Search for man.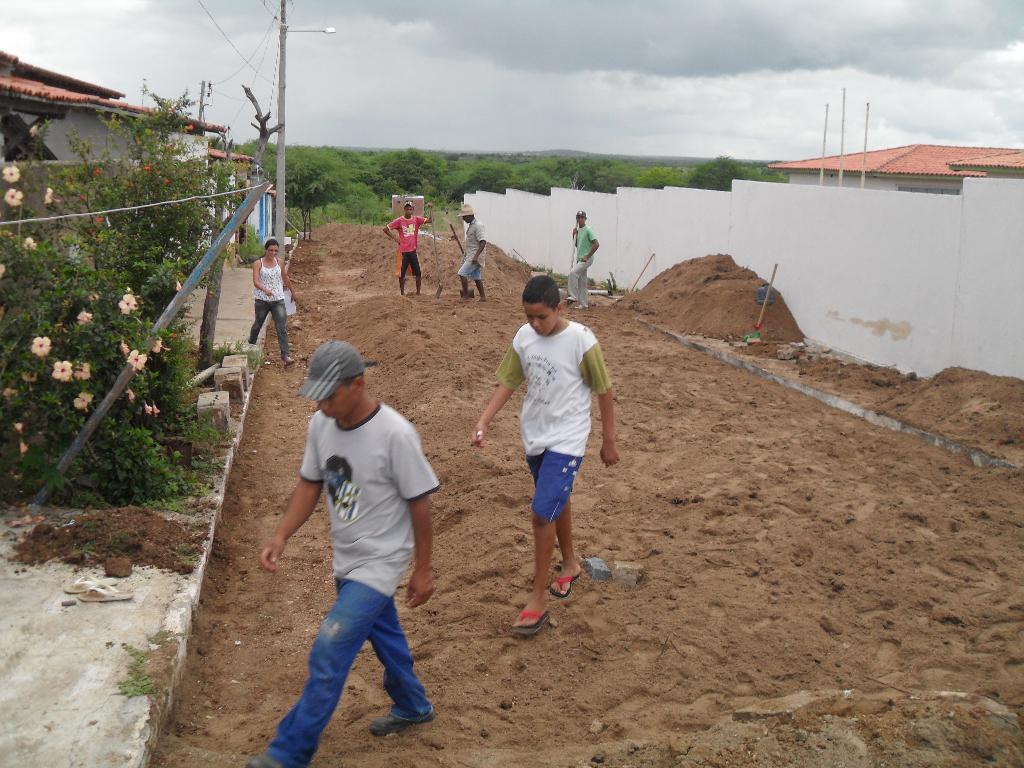
Found at region(453, 204, 485, 305).
